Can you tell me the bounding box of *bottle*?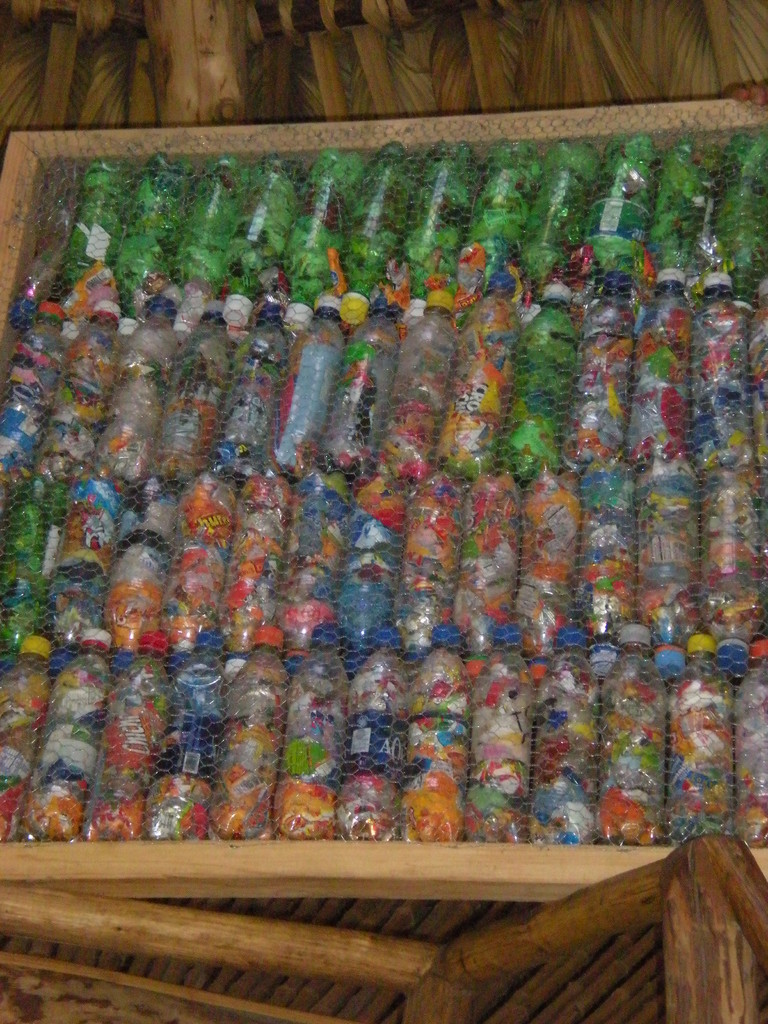
103:296:182:490.
